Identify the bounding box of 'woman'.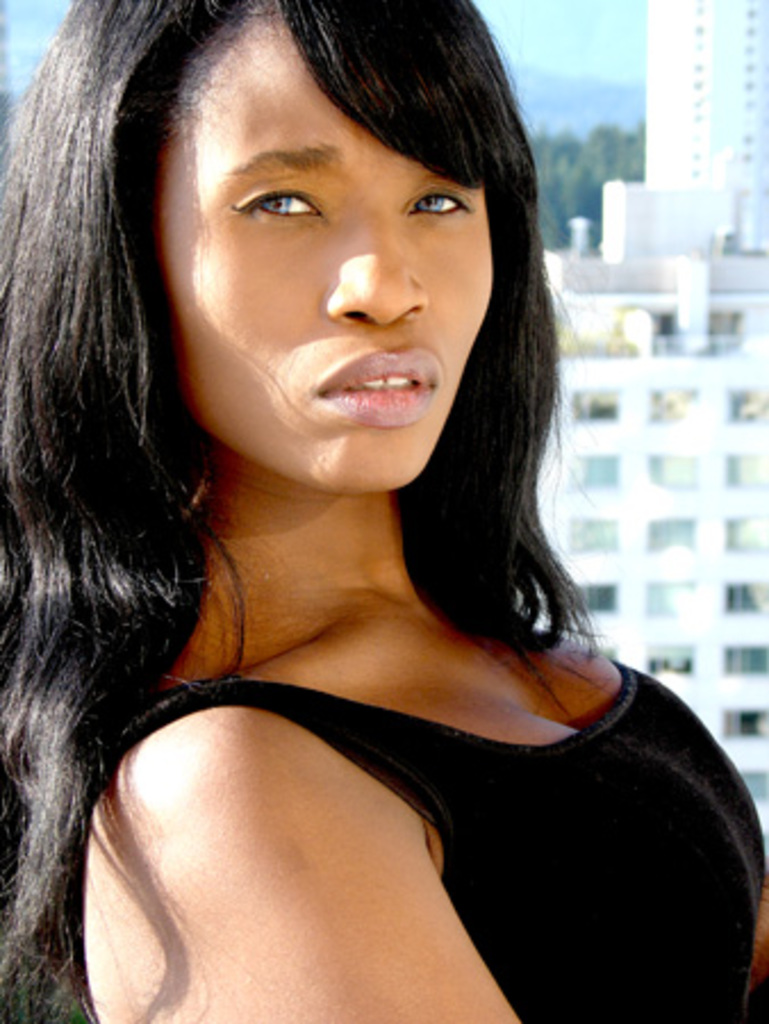
box=[0, 0, 767, 1022].
